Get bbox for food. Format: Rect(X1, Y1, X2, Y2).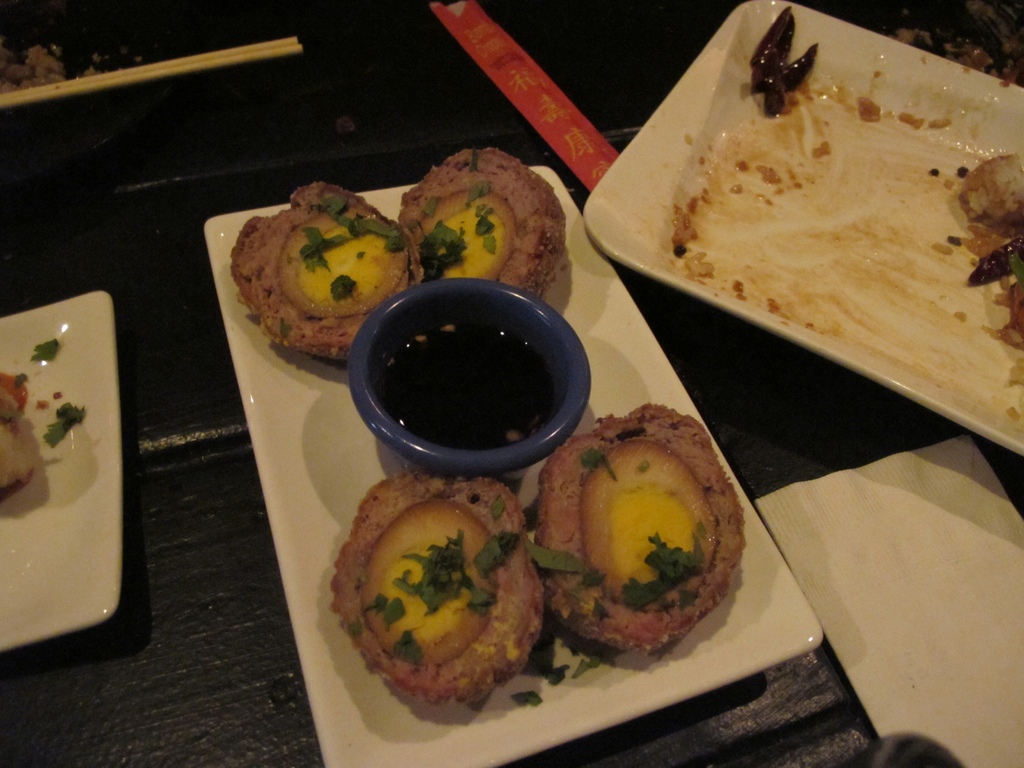
Rect(333, 479, 540, 707).
